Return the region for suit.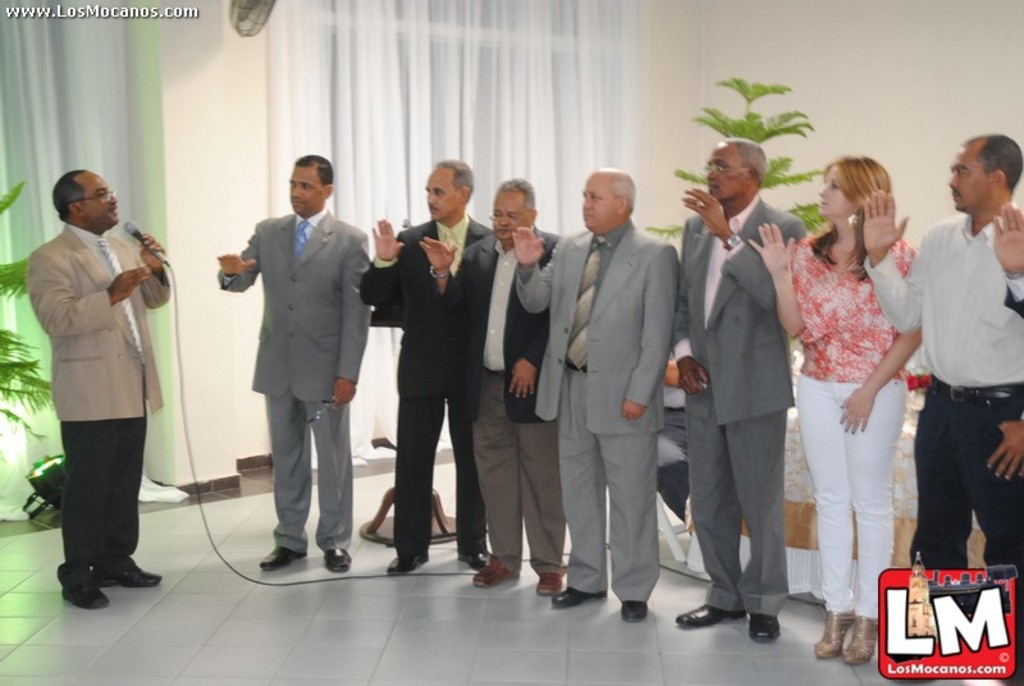
442 230 568 575.
